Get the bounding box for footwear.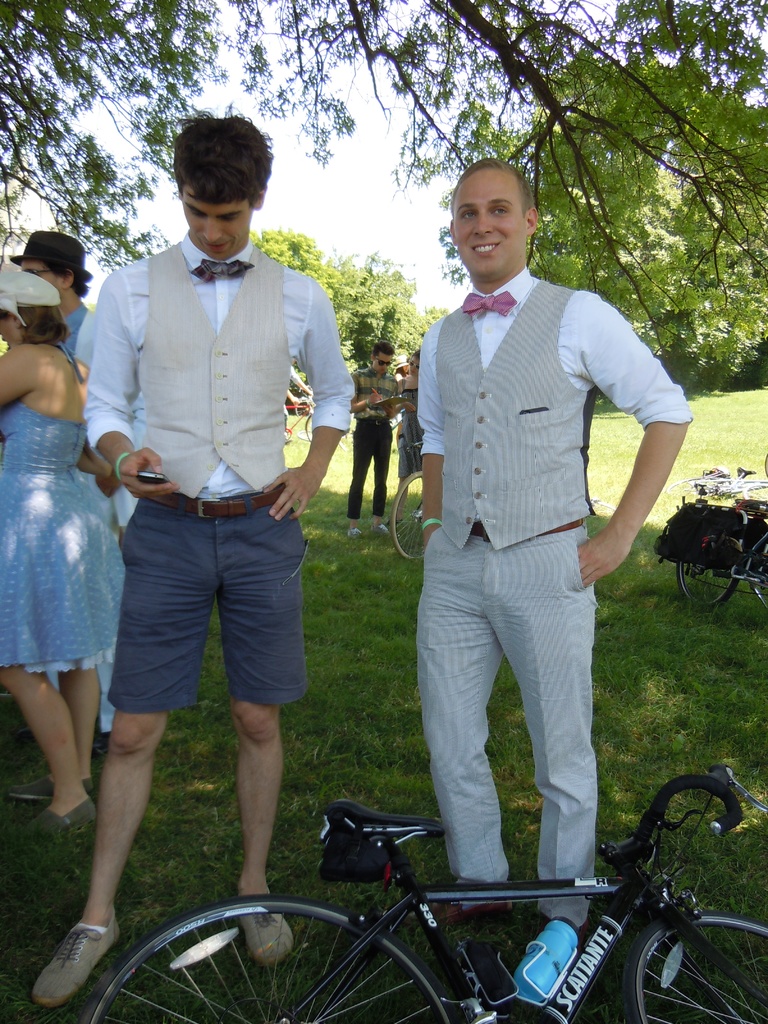
<region>237, 900, 312, 970</region>.
